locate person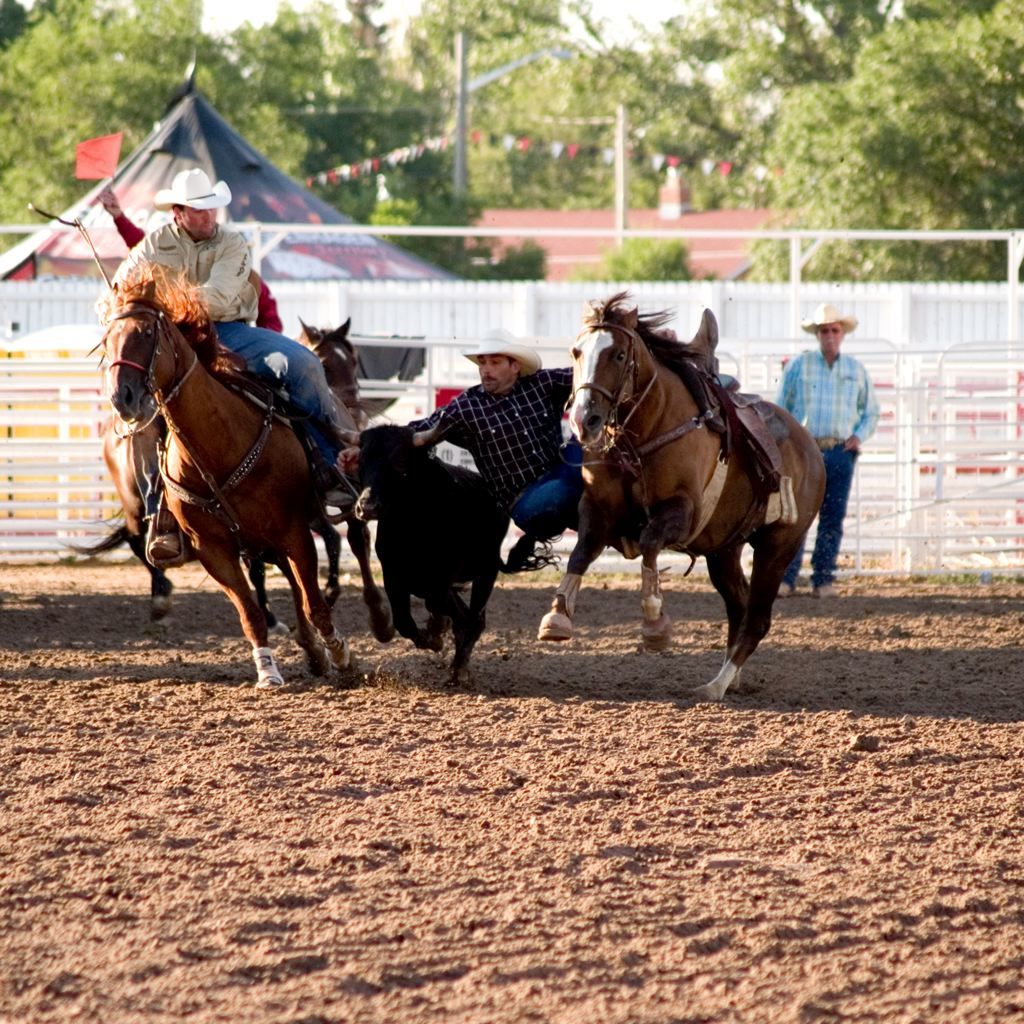
select_region(351, 318, 728, 529)
